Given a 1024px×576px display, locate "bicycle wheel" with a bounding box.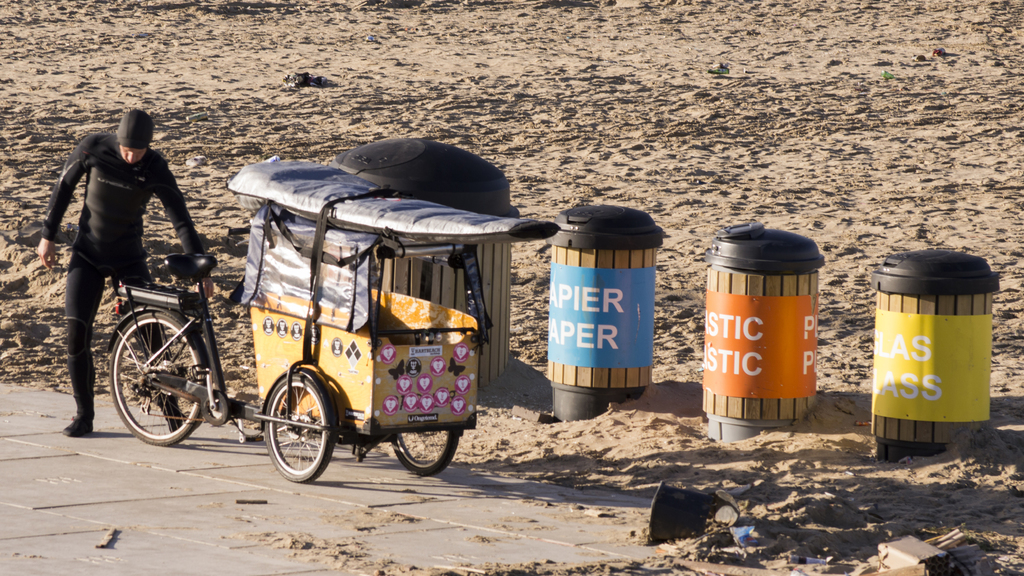
Located: {"x1": 102, "y1": 306, "x2": 199, "y2": 443}.
